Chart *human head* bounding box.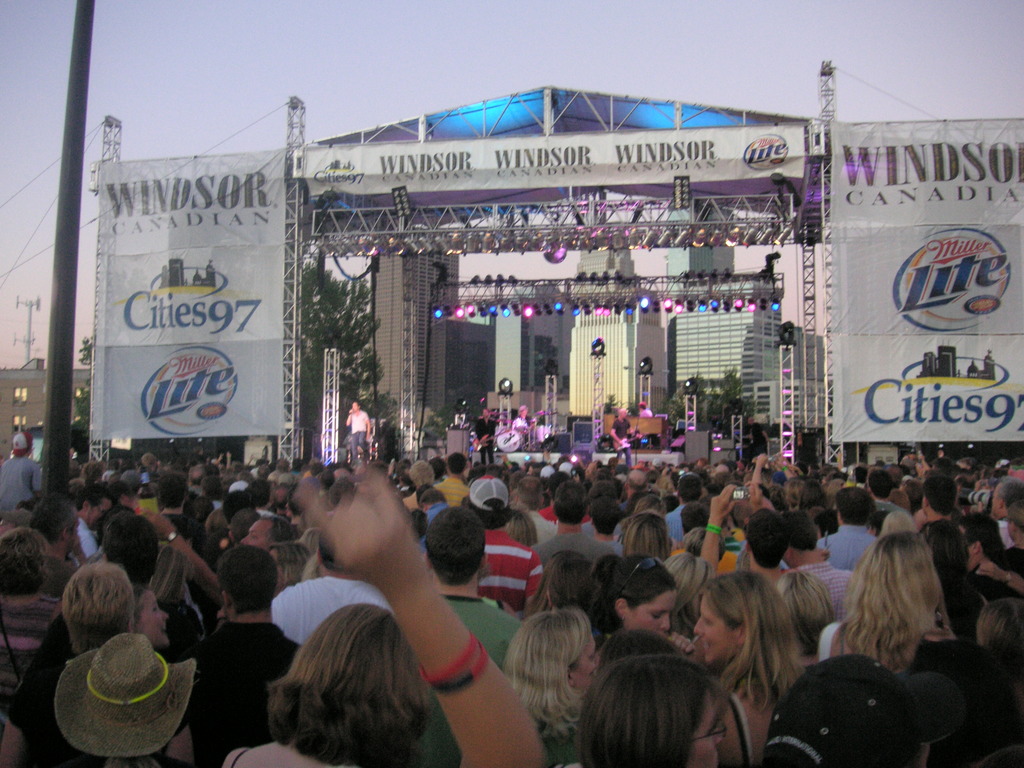
Charted: <box>310,532,370,578</box>.
